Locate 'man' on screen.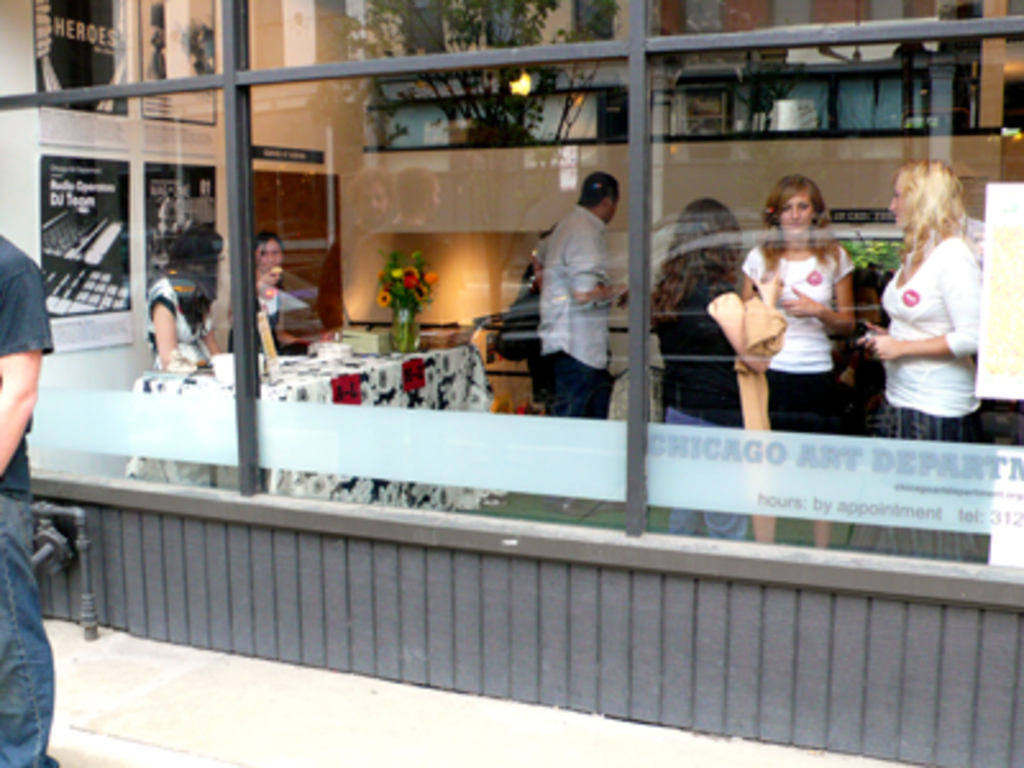
On screen at [525,169,630,415].
